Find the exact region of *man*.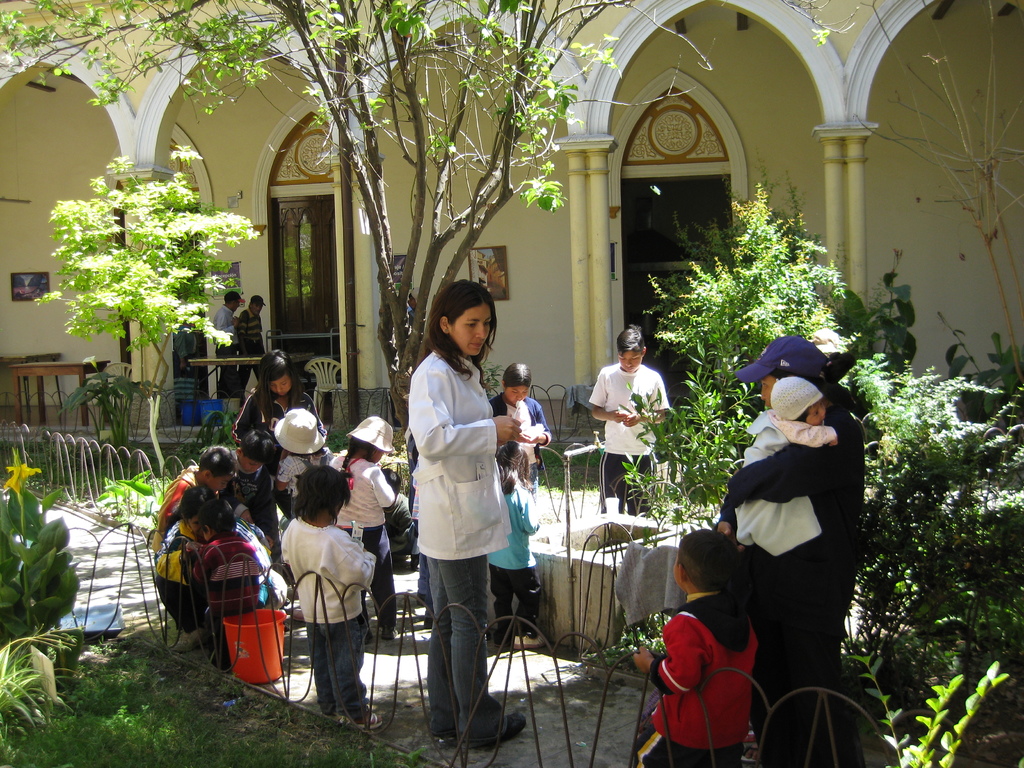
Exact region: select_region(233, 300, 273, 401).
